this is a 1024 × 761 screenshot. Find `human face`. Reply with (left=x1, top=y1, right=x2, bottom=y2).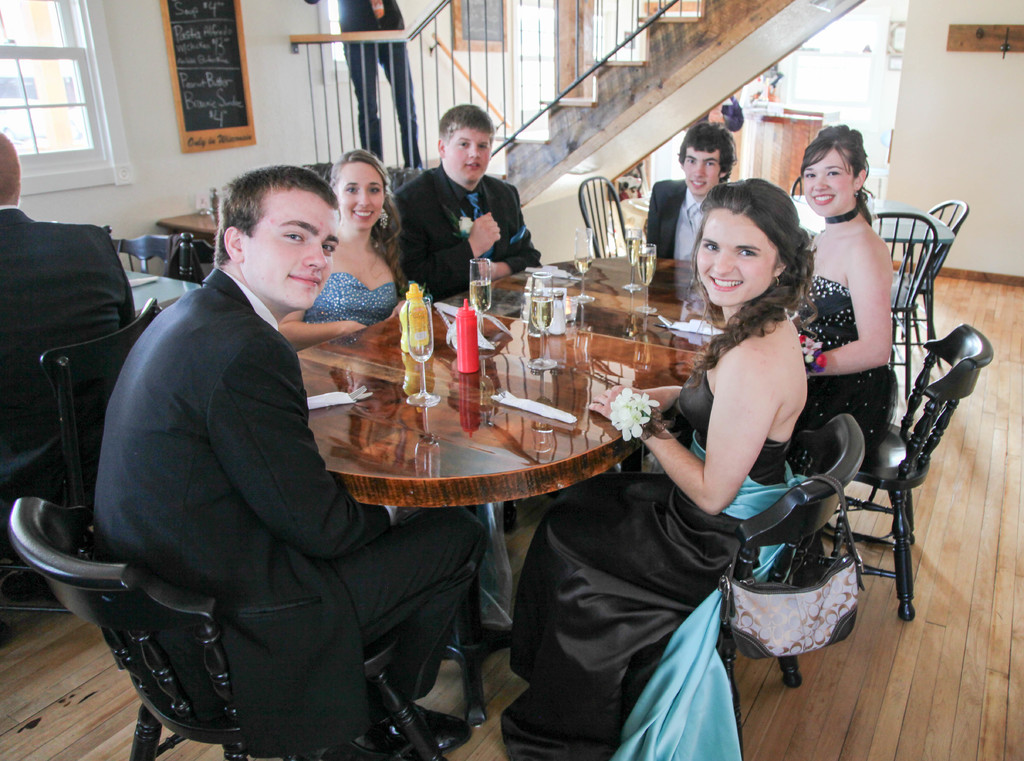
(left=802, top=148, right=854, bottom=215).
